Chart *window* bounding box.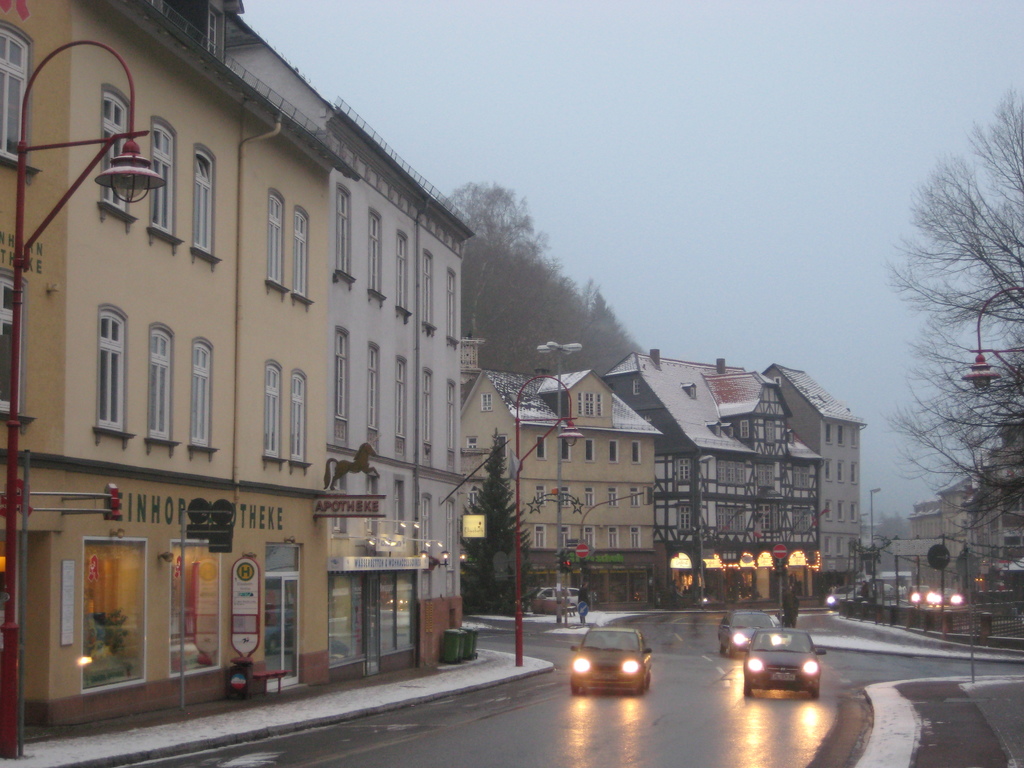
Charted: [538,438,545,459].
